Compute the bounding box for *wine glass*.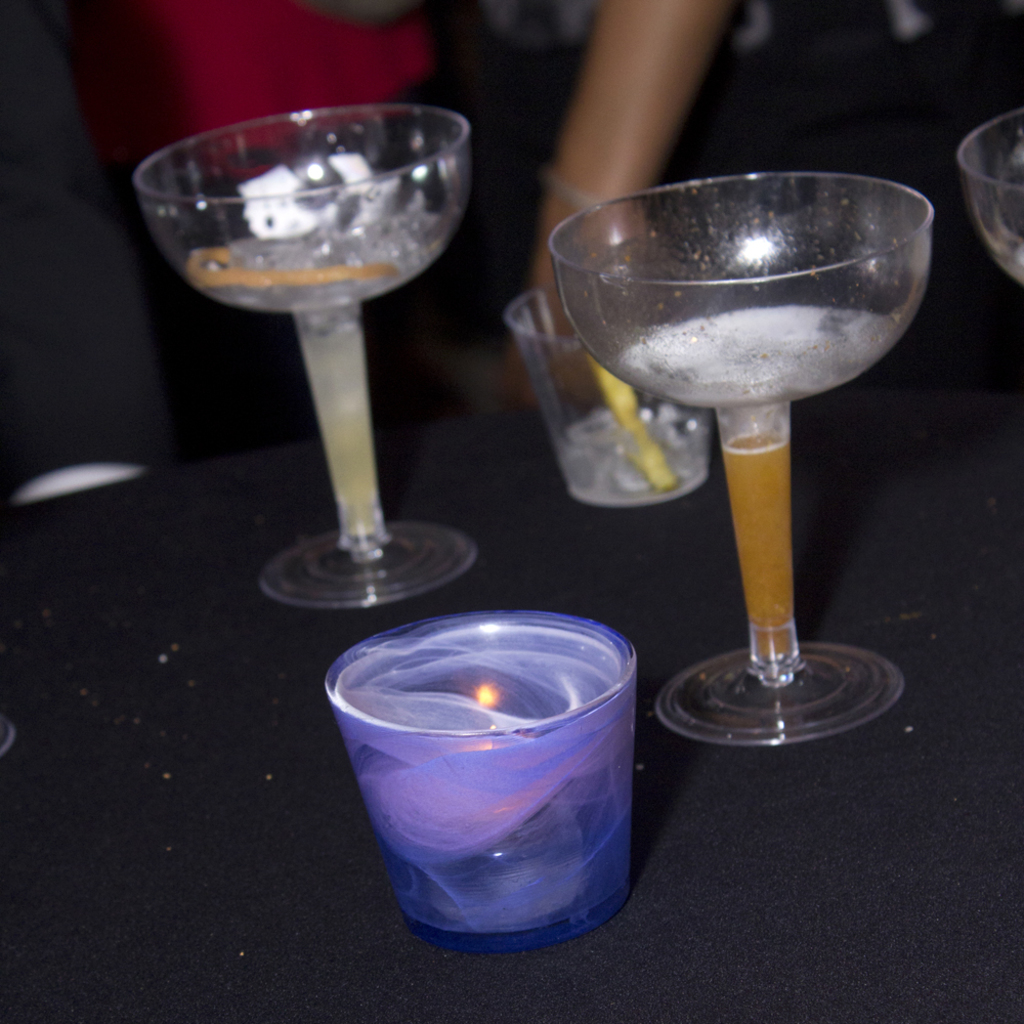
948, 110, 1023, 283.
